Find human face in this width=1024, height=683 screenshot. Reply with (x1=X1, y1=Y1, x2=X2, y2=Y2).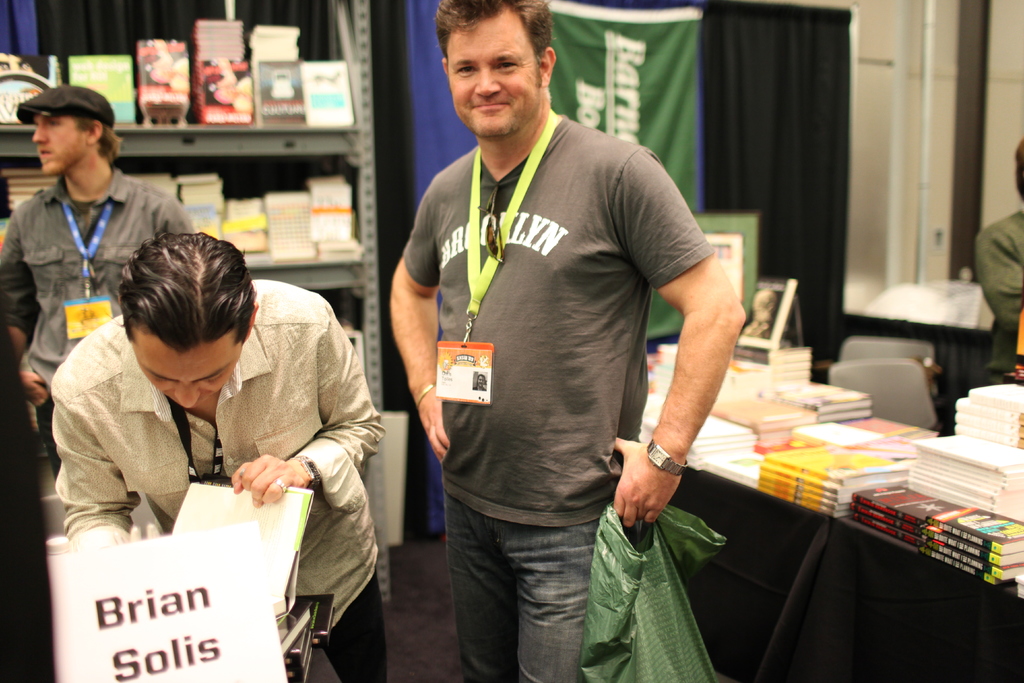
(x1=447, y1=6, x2=538, y2=135).
